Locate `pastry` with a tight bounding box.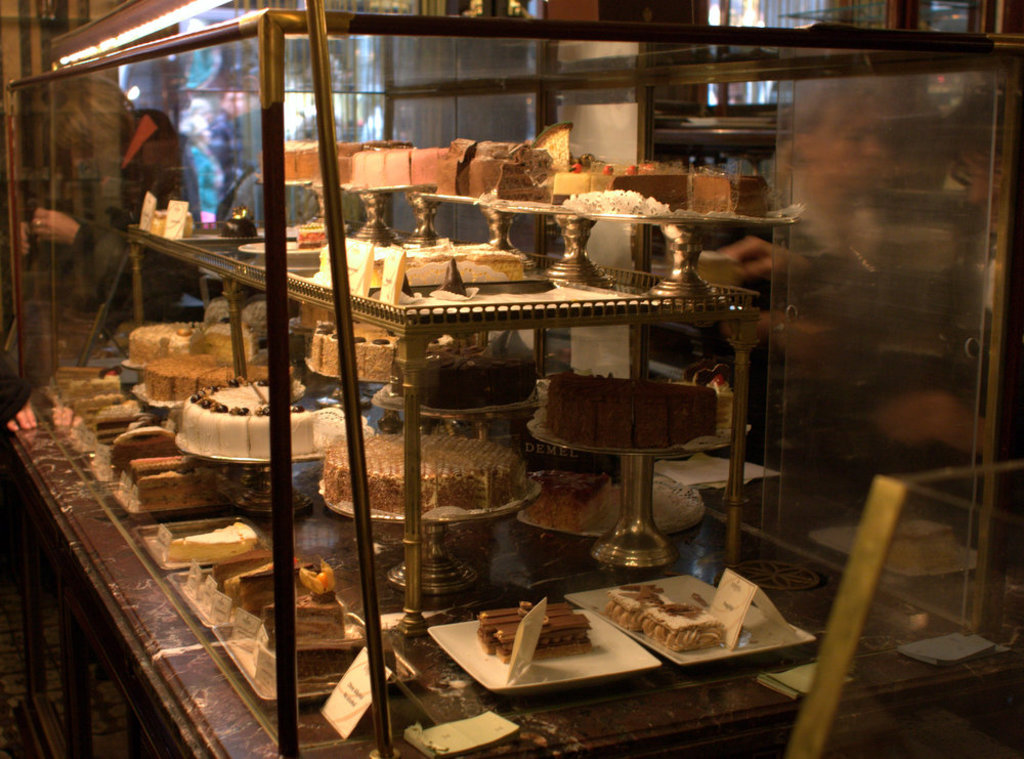
box(56, 365, 102, 382).
